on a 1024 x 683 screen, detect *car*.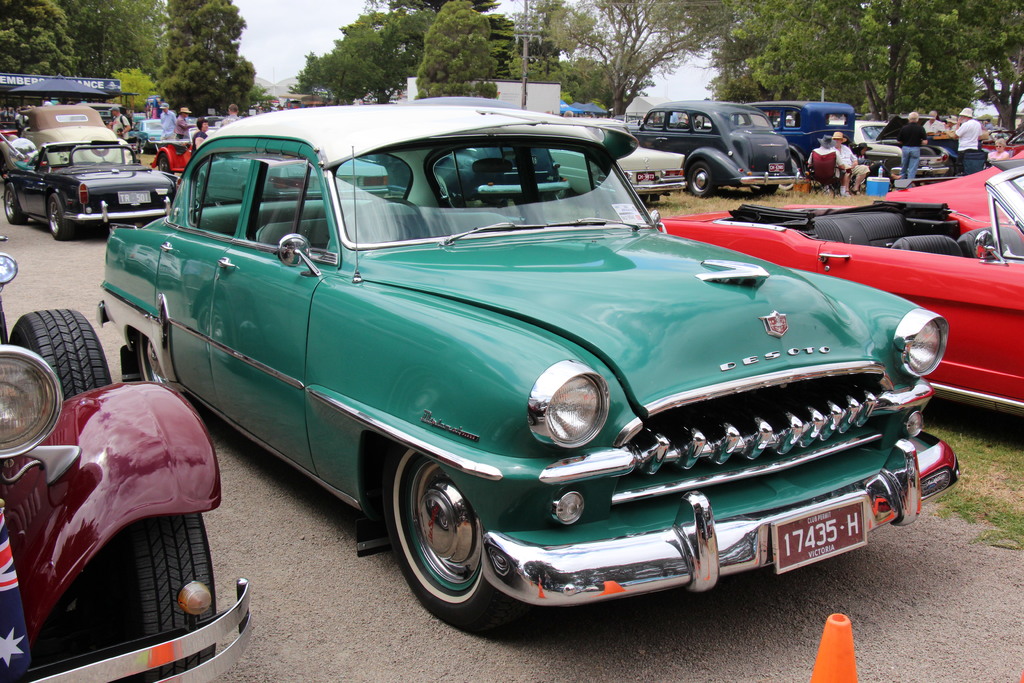
0, 142, 196, 248.
